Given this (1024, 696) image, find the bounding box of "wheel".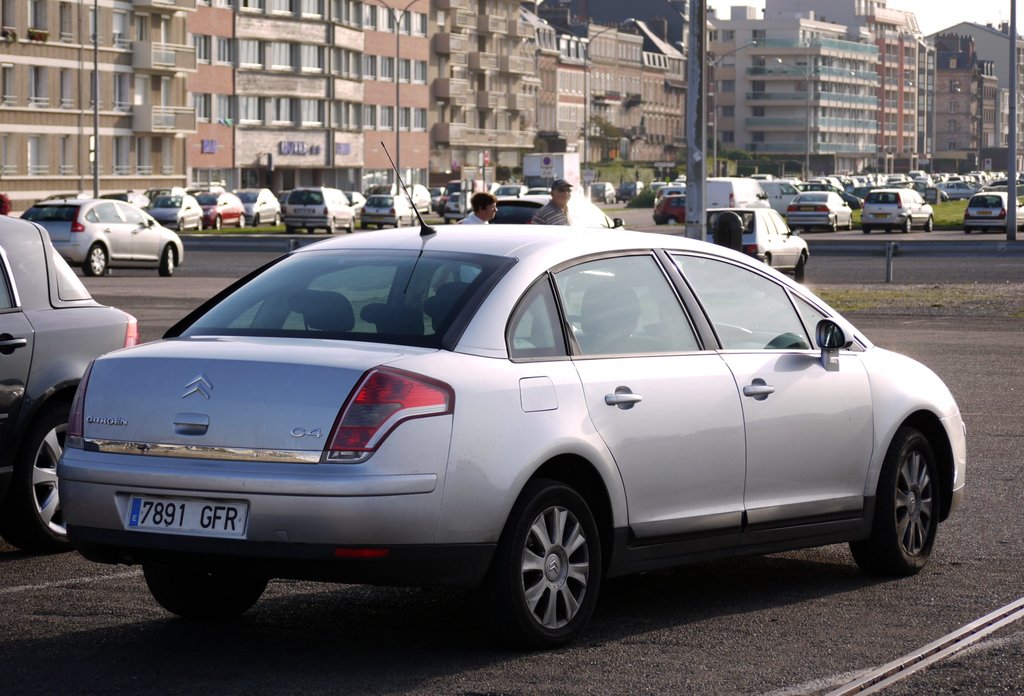
<region>963, 229, 973, 236</region>.
